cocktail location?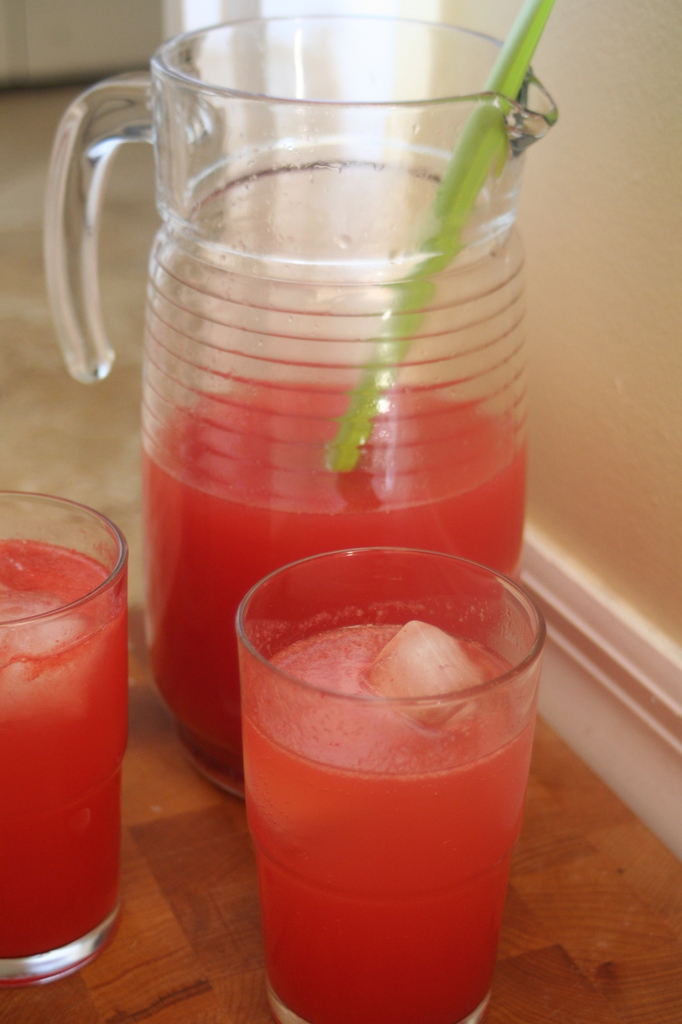
Rect(0, 479, 127, 989)
